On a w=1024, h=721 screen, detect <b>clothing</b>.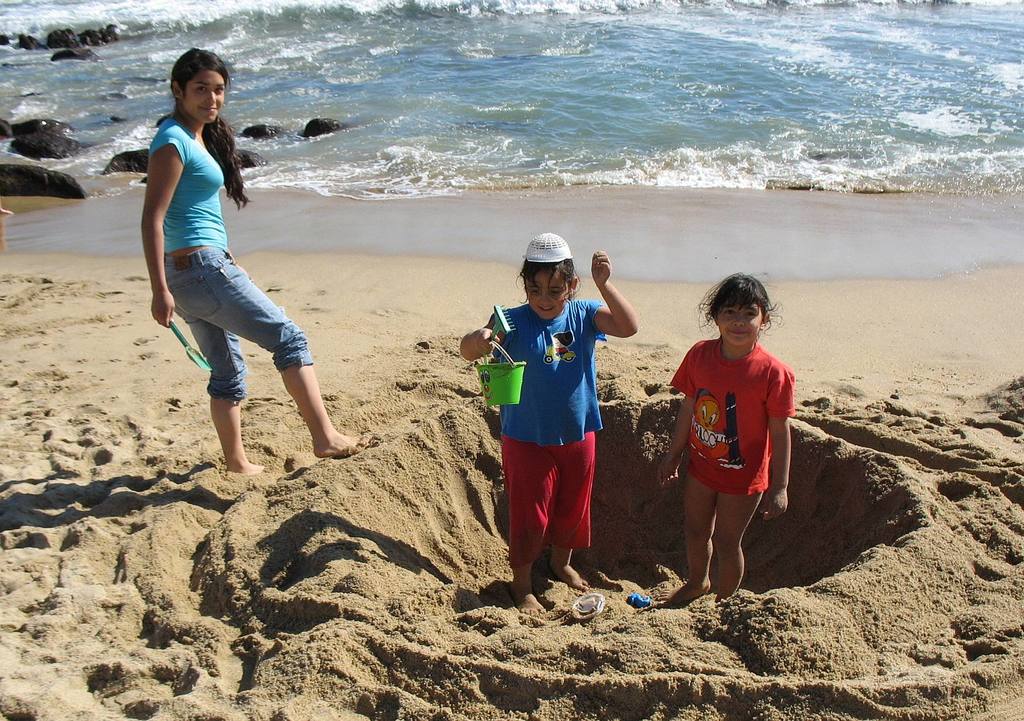
[150,117,311,402].
